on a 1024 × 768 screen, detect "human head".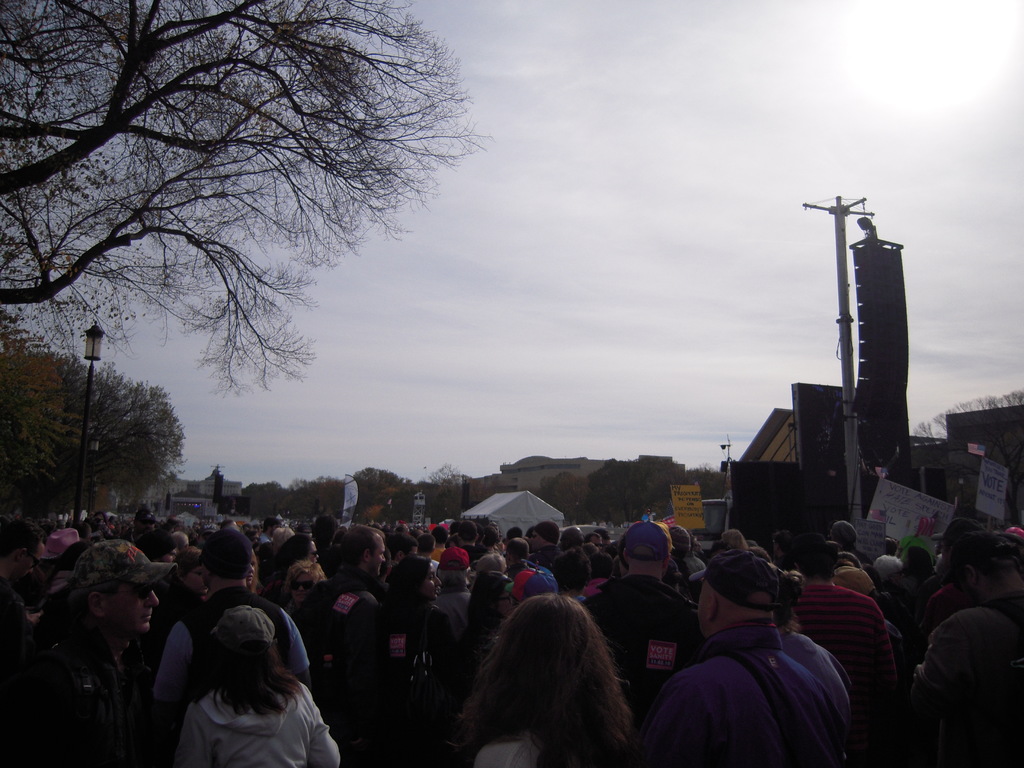
detection(490, 597, 610, 730).
